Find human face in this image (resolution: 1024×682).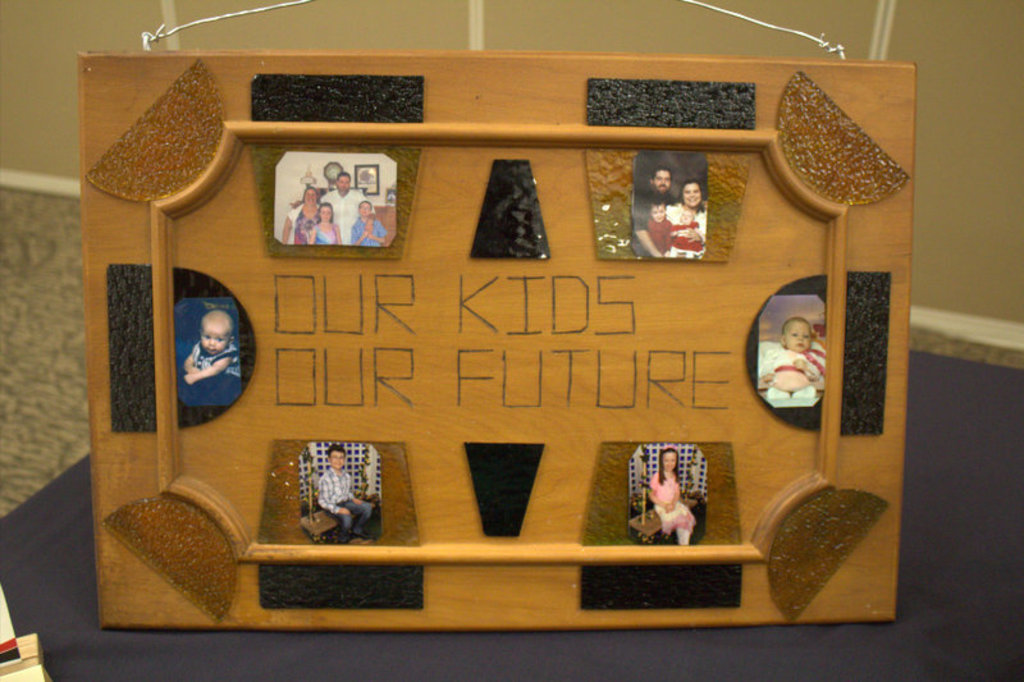
BBox(337, 179, 348, 191).
